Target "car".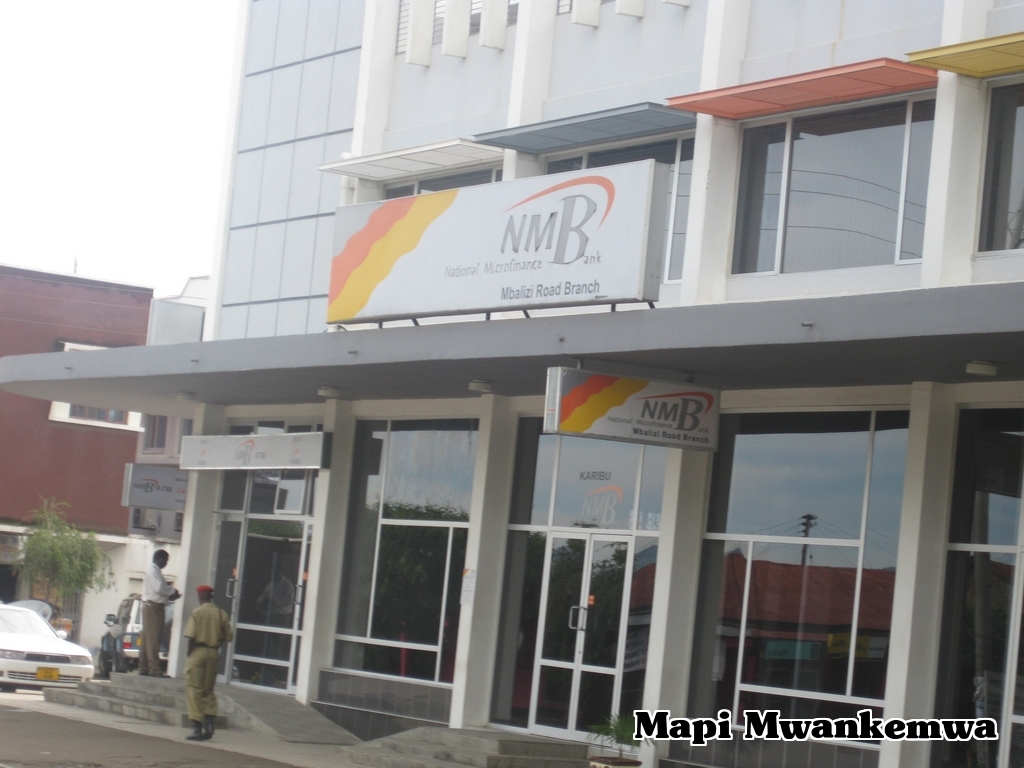
Target region: <region>0, 619, 95, 705</region>.
